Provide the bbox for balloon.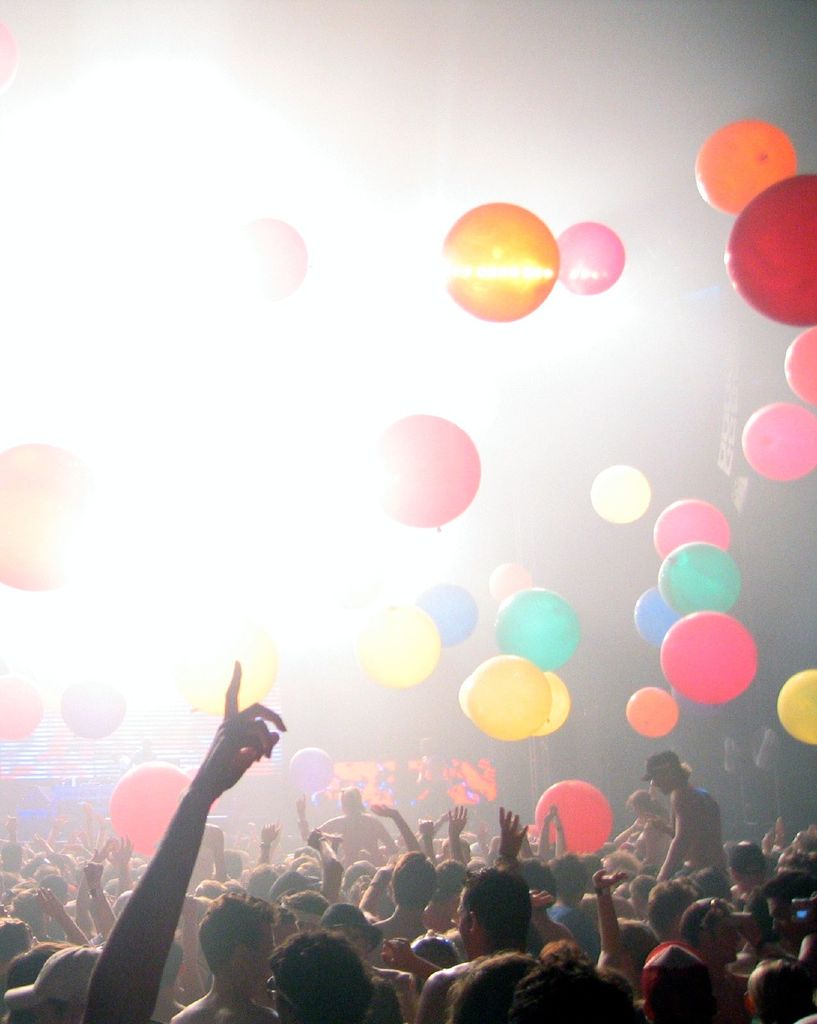
<region>490, 564, 534, 594</region>.
